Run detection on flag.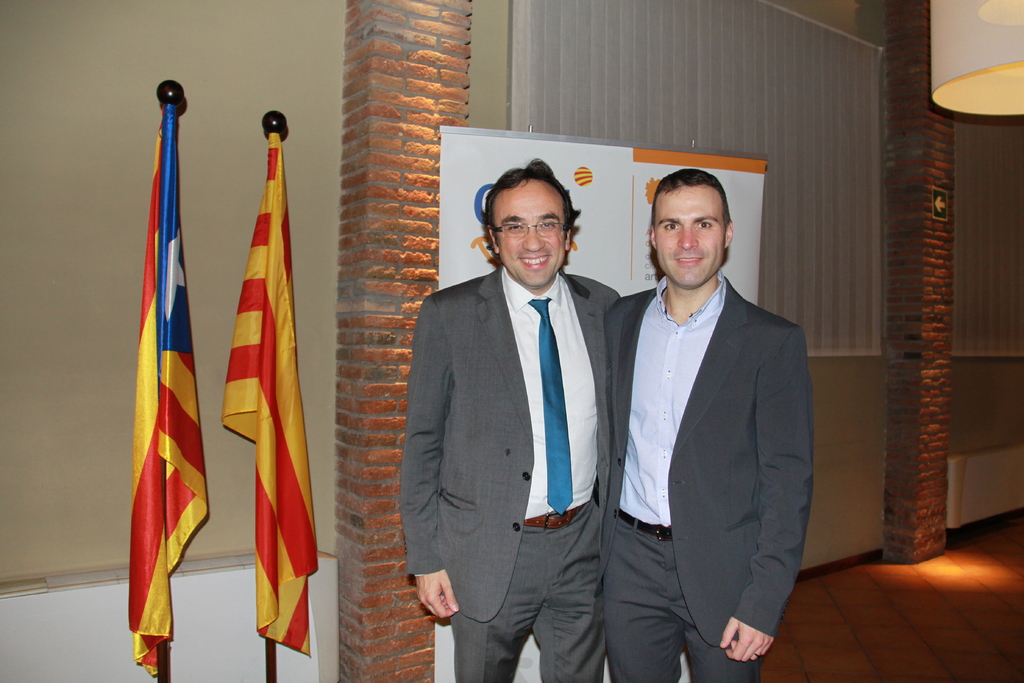
Result: select_region(113, 74, 215, 682).
